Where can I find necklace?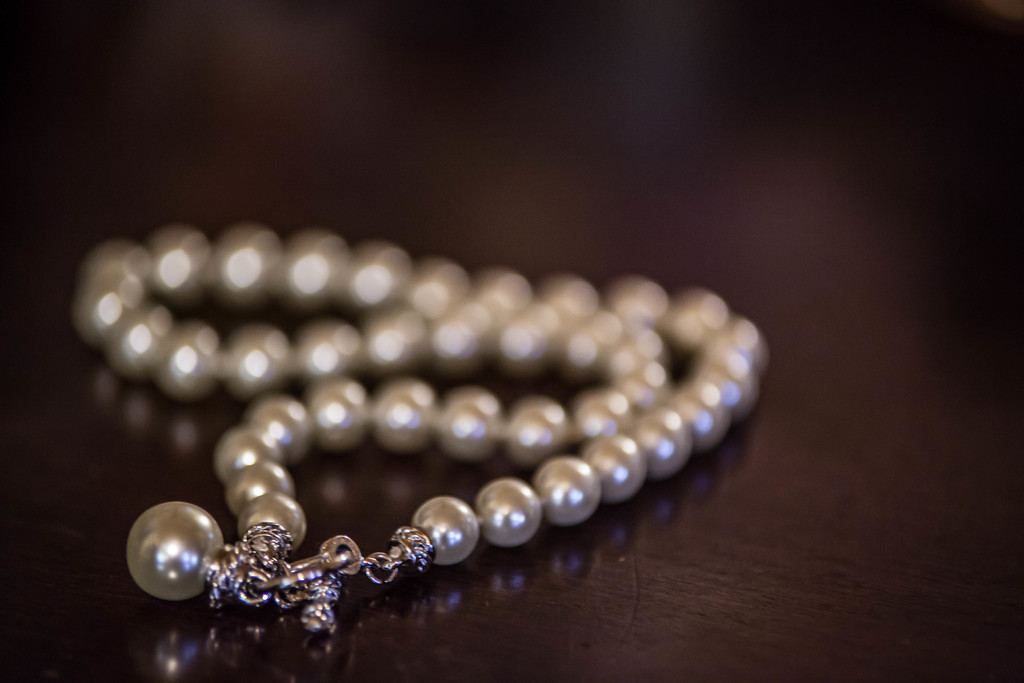
You can find it at pyautogui.locateOnScreen(70, 179, 782, 658).
